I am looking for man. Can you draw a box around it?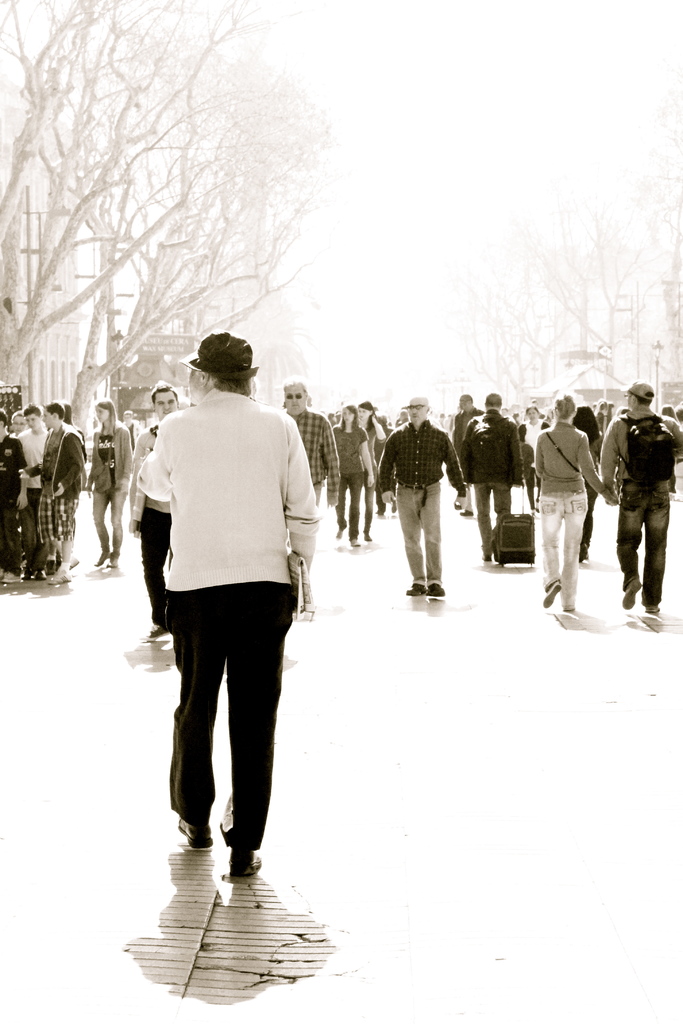
Sure, the bounding box is Rect(597, 379, 682, 617).
